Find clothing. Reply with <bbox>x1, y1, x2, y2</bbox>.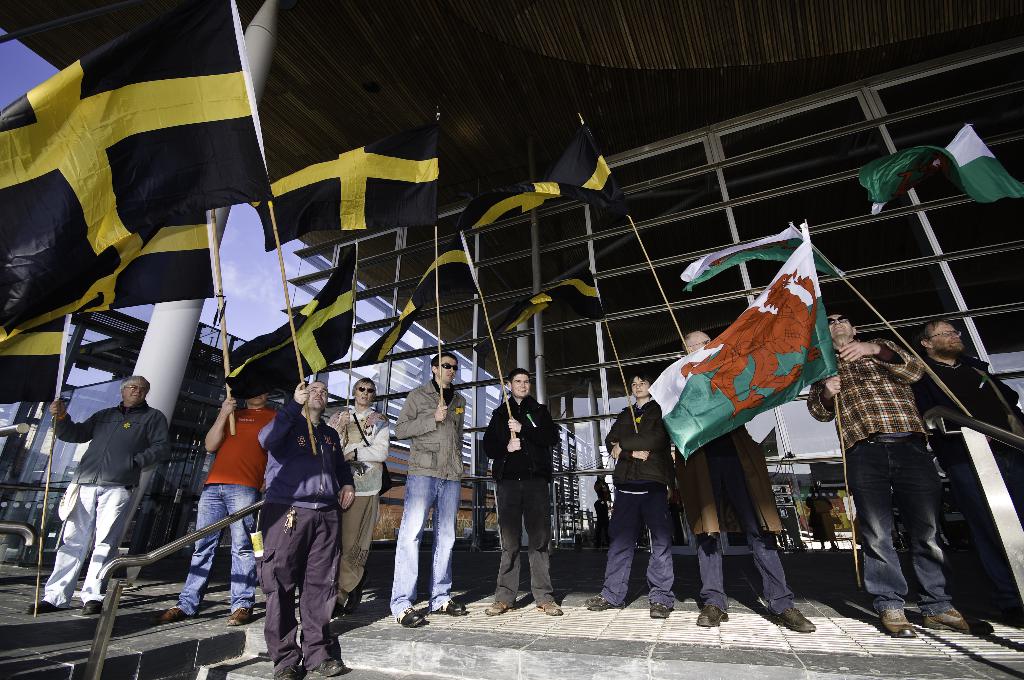
<bbox>685, 357, 807, 627</bbox>.
